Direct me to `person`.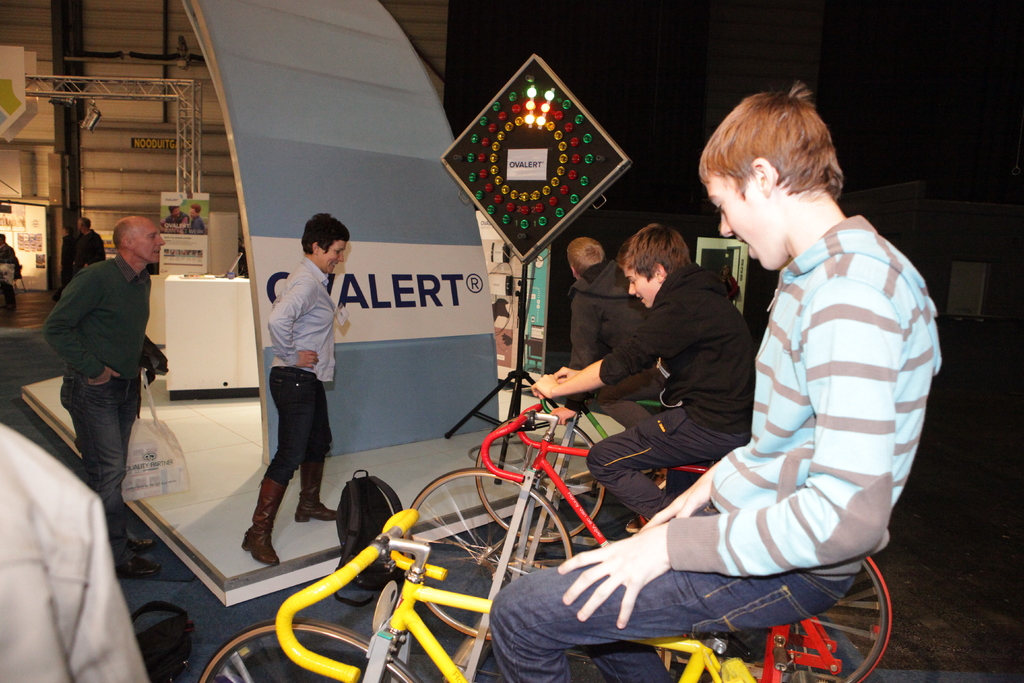
Direction: <region>0, 415, 145, 682</region>.
